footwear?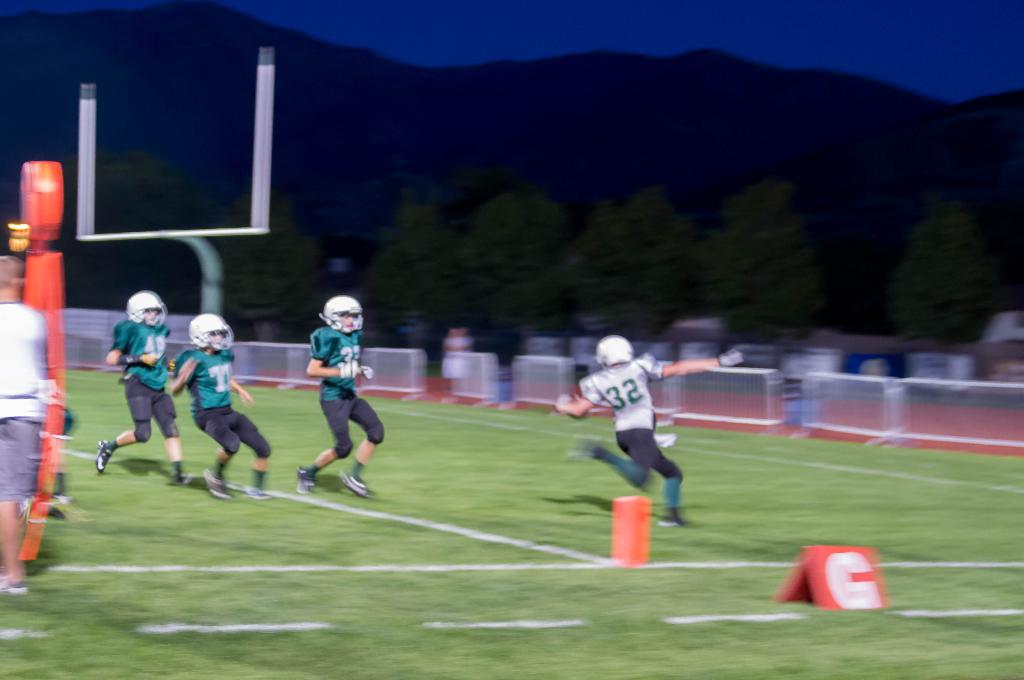
[left=293, top=464, right=319, bottom=498]
